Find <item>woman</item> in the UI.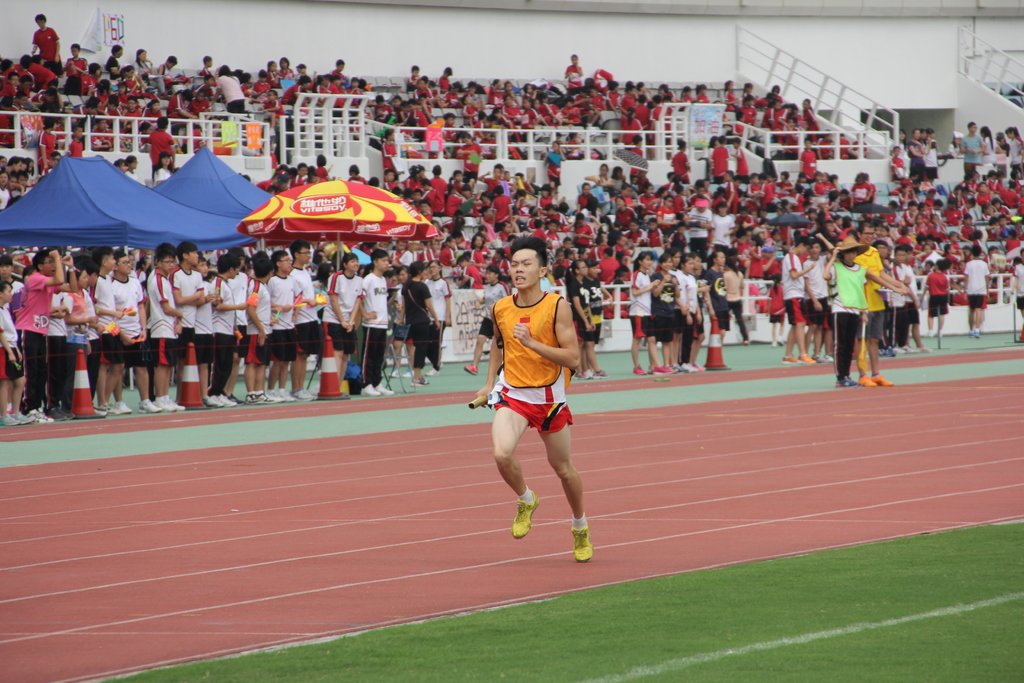
UI element at 0:154:18:174.
